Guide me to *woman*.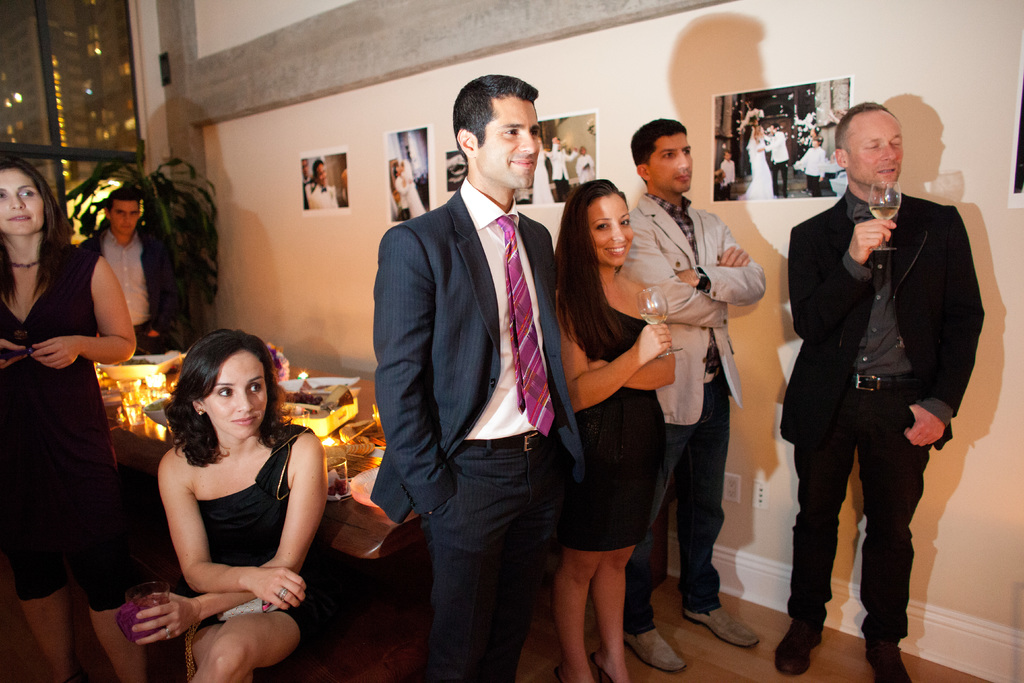
Guidance: box(529, 131, 557, 206).
